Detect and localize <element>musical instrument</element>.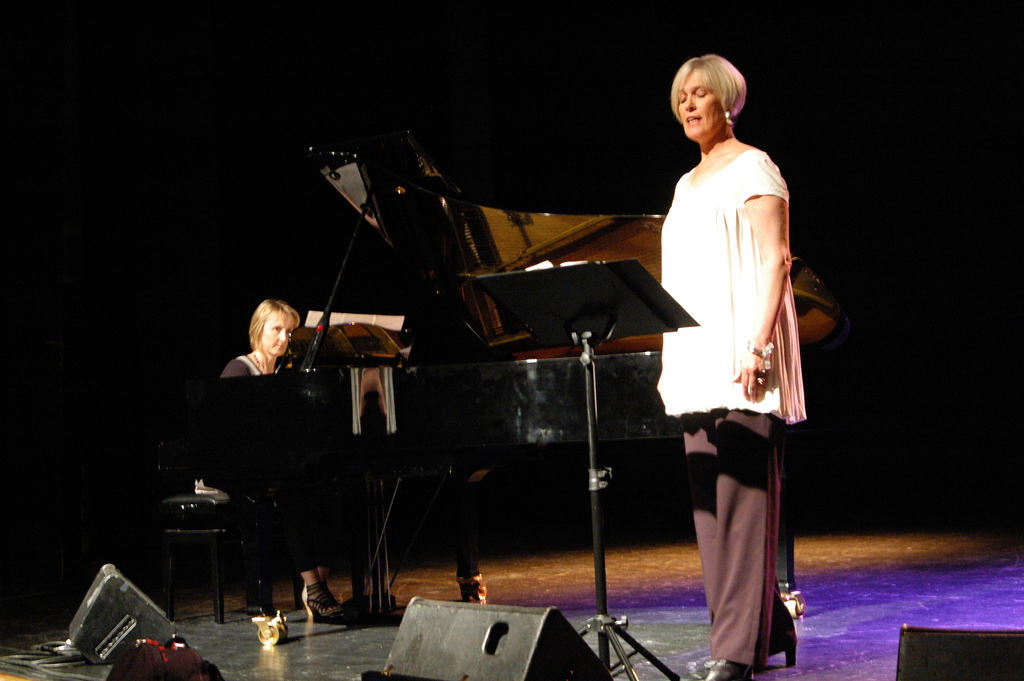
Localized at box(157, 145, 847, 625).
